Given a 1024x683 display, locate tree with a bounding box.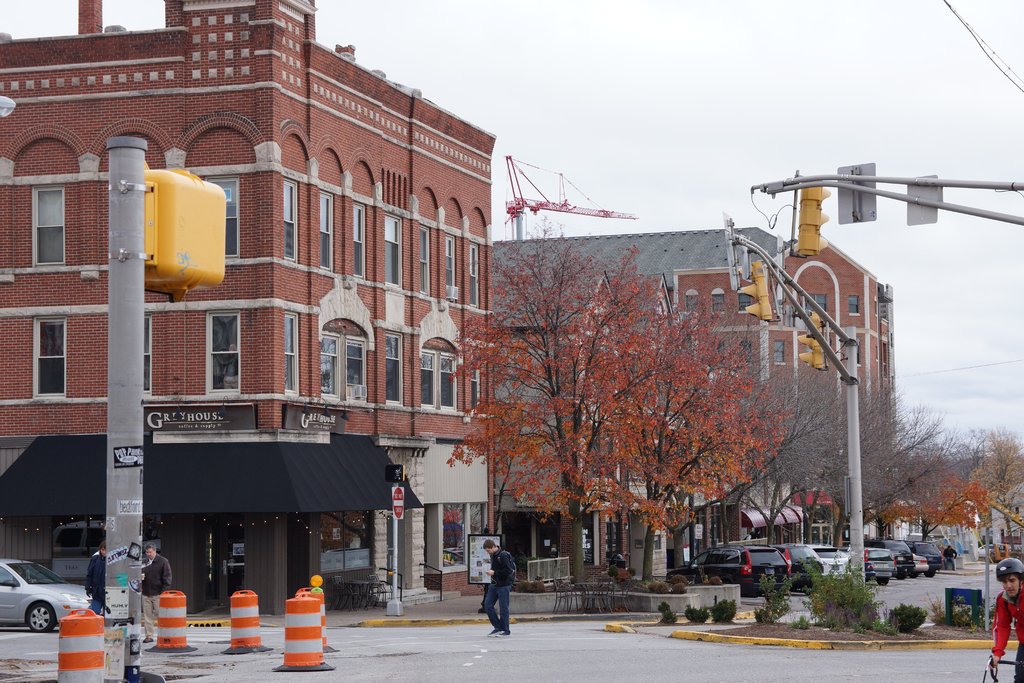
Located: box(449, 236, 671, 580).
